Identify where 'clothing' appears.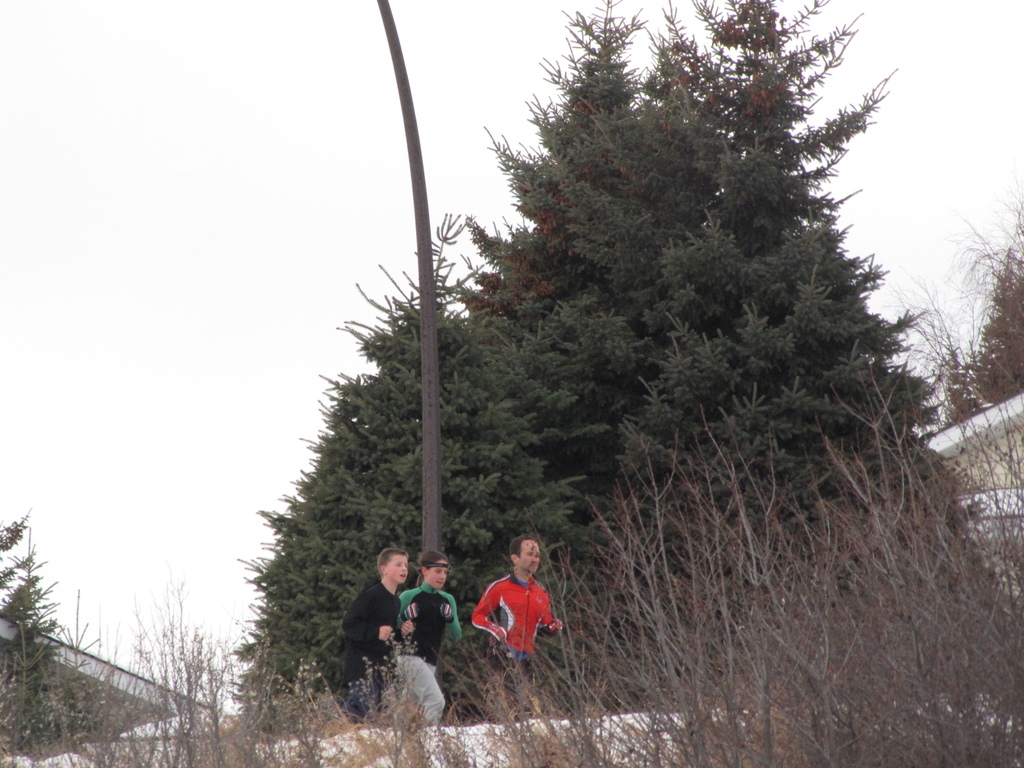
Appears at pyautogui.locateOnScreen(387, 550, 415, 586).
